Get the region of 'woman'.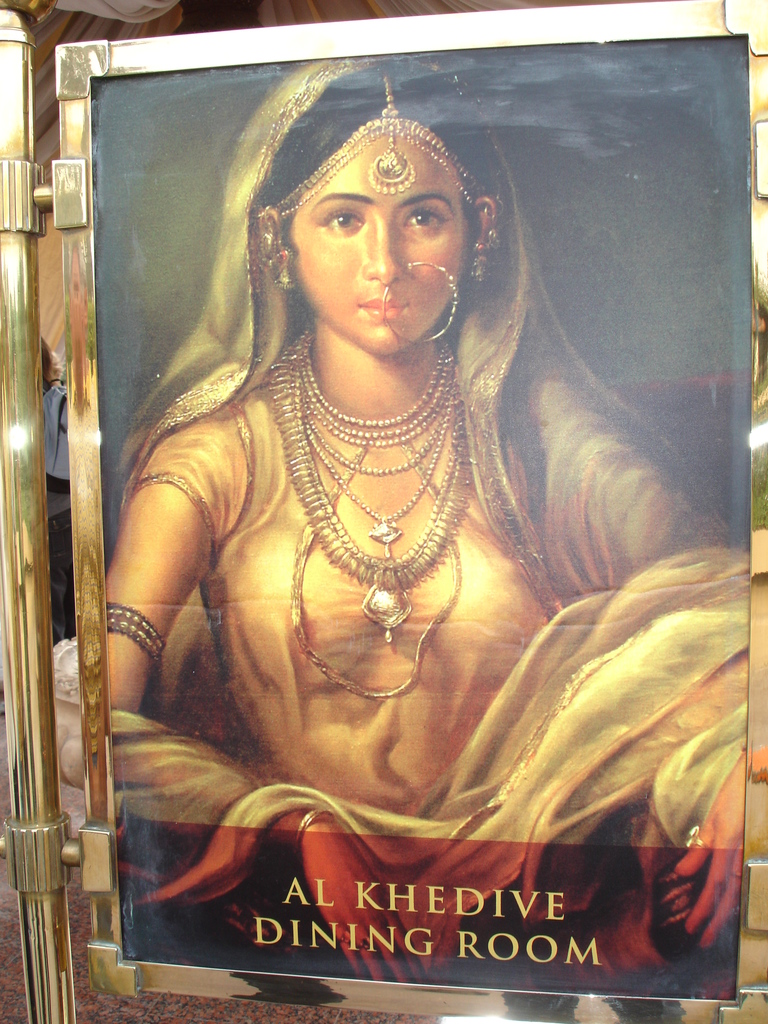
detection(101, 61, 767, 1010).
